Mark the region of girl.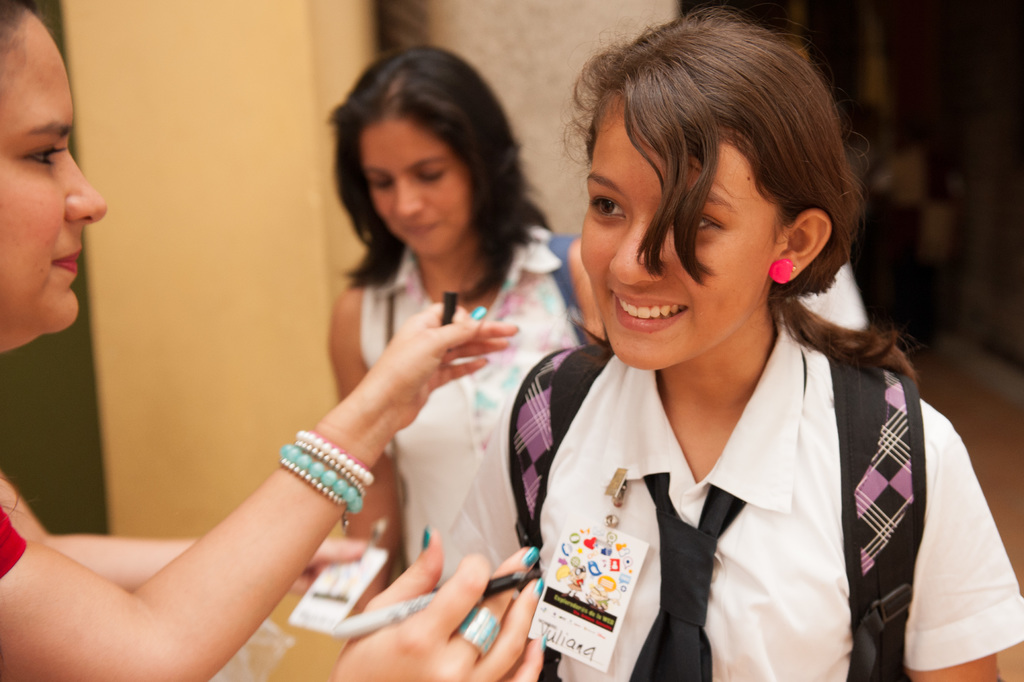
Region: (x1=507, y1=12, x2=1023, y2=680).
